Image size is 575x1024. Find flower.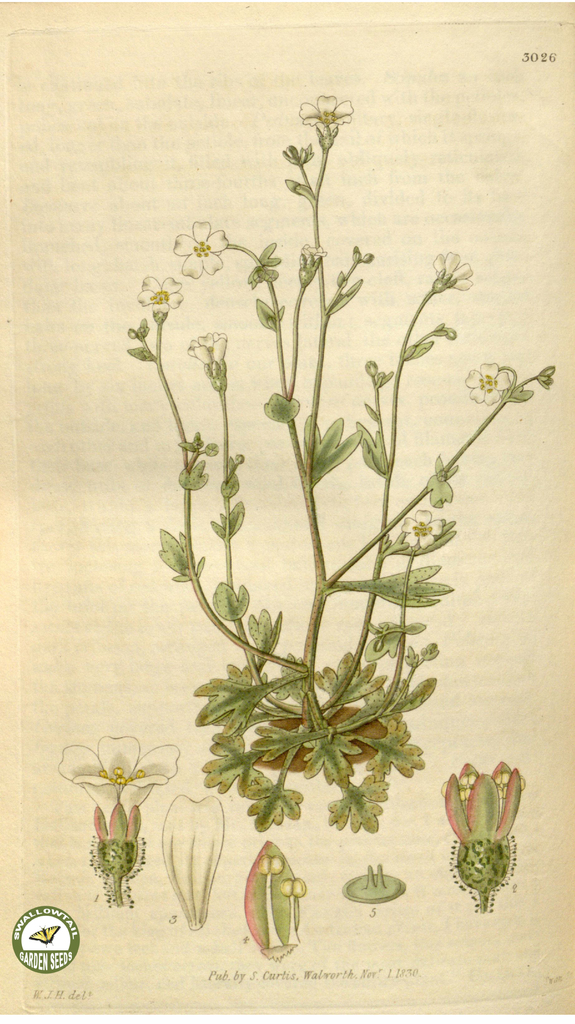
box(400, 509, 438, 547).
